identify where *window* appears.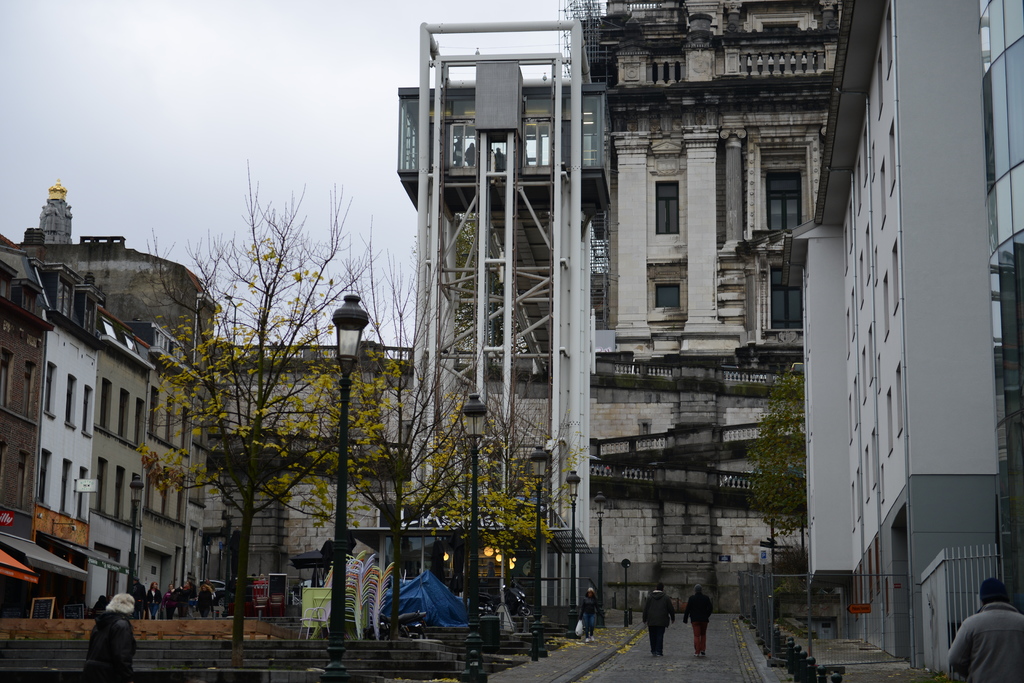
Appears at BBox(40, 364, 57, 417).
